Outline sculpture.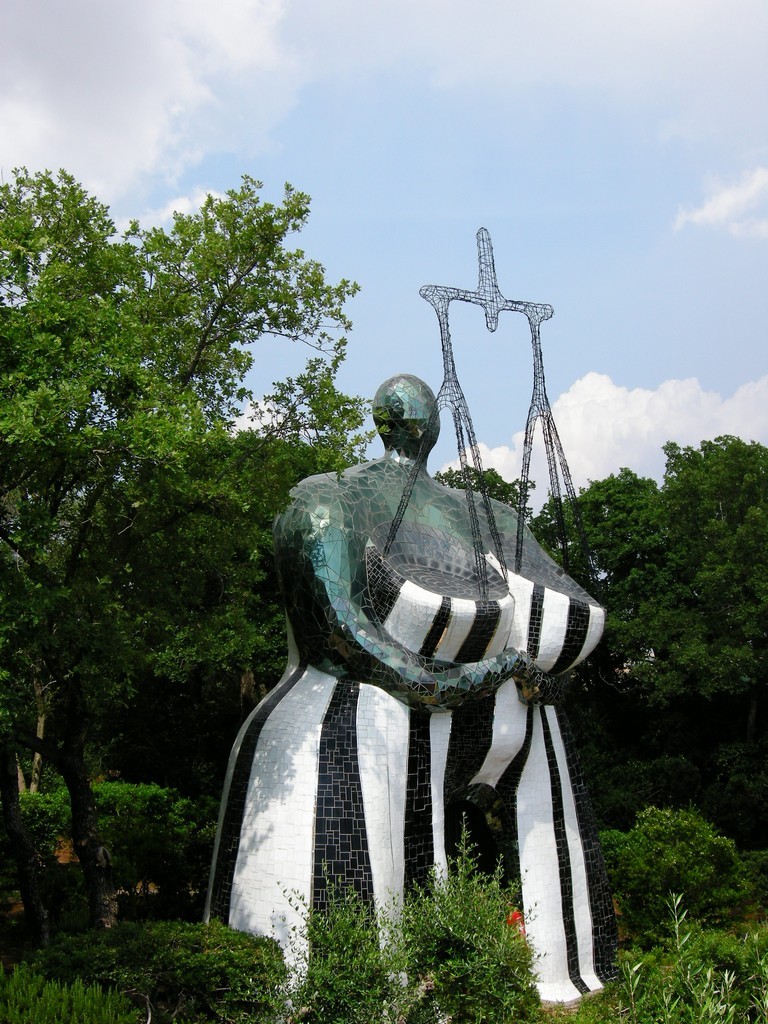
Outline: Rect(206, 275, 594, 1018).
